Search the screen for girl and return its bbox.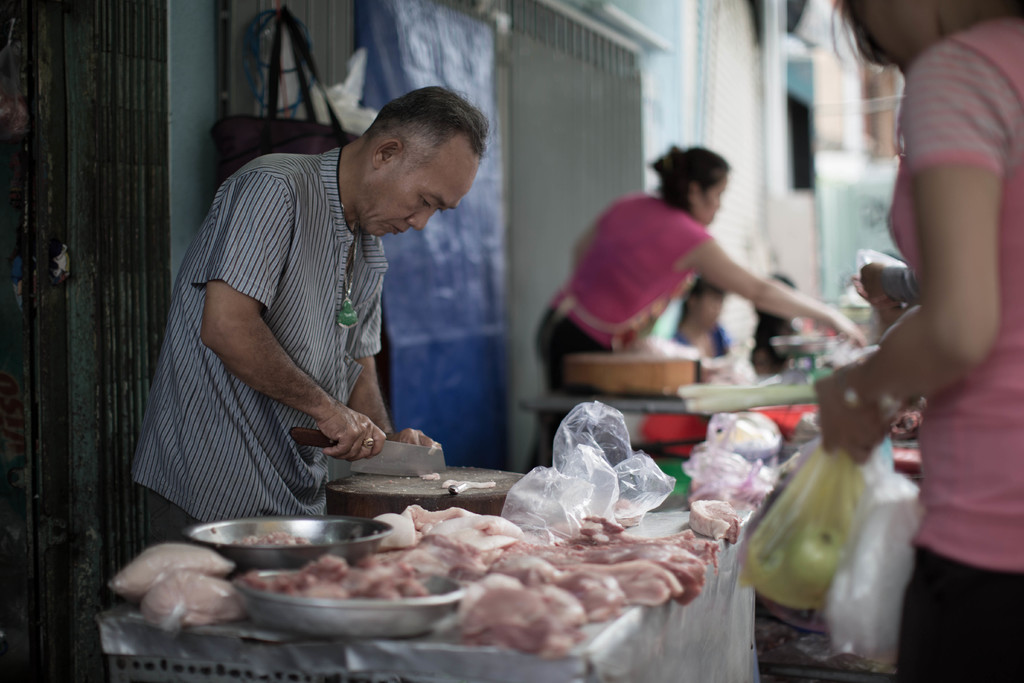
Found: (810, 0, 1023, 682).
